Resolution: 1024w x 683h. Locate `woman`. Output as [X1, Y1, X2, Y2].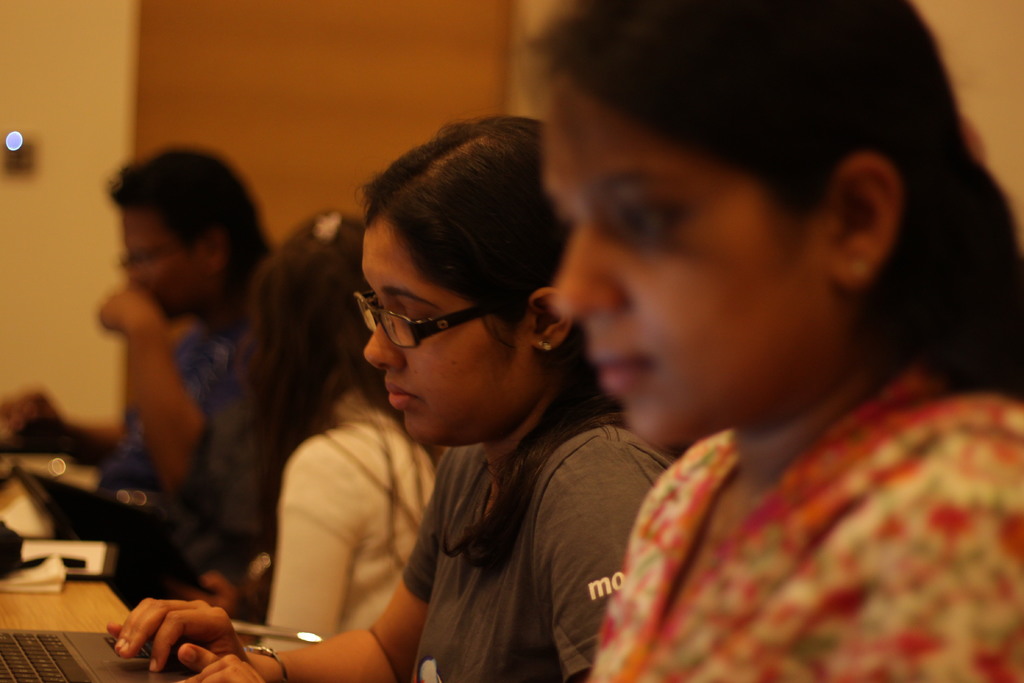
[106, 115, 684, 682].
